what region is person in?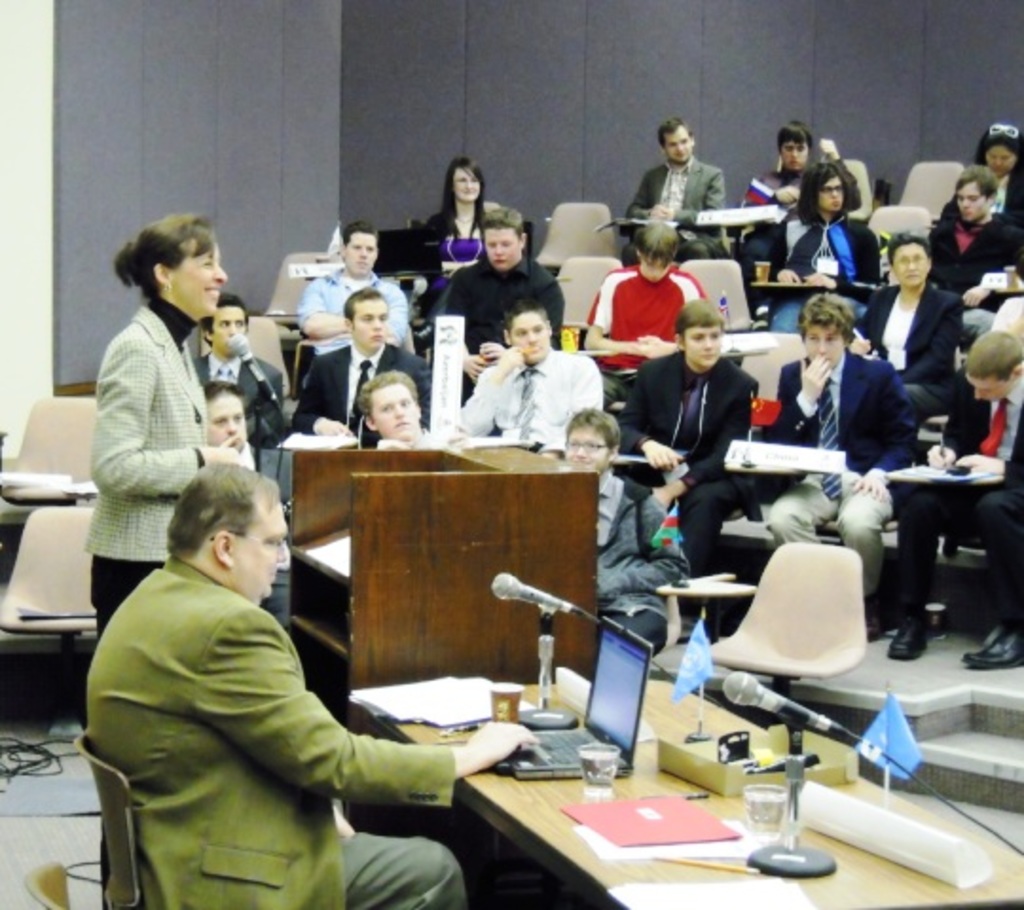
x1=193 y1=290 x2=294 y2=425.
